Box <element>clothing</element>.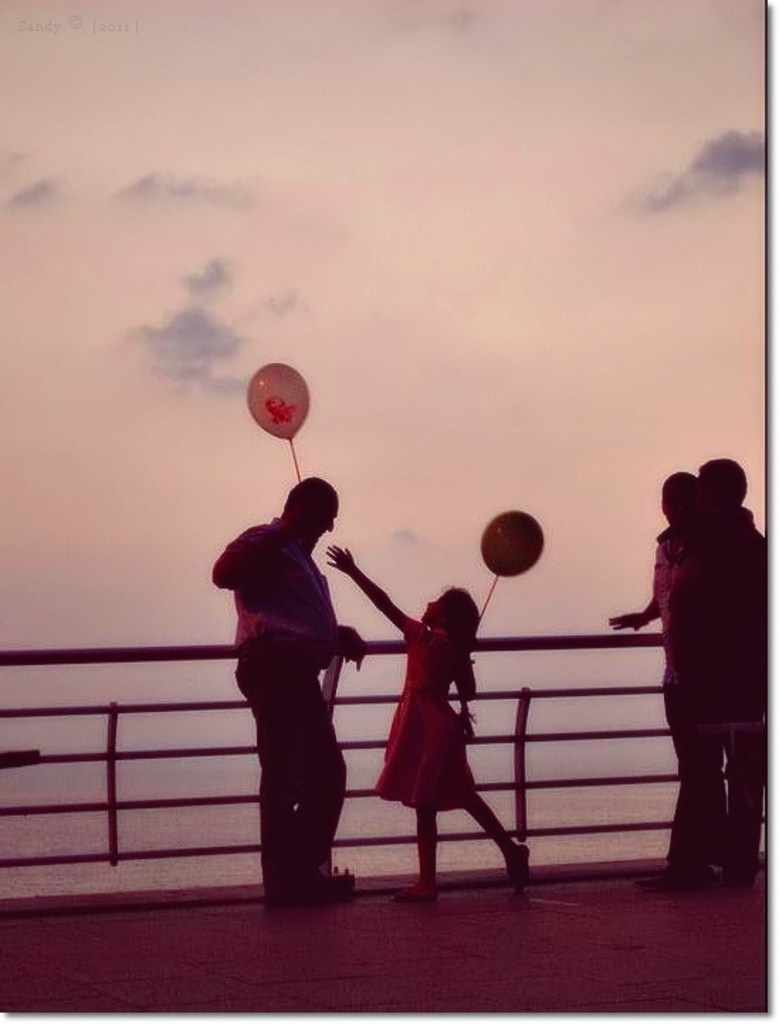
[722,503,775,884].
